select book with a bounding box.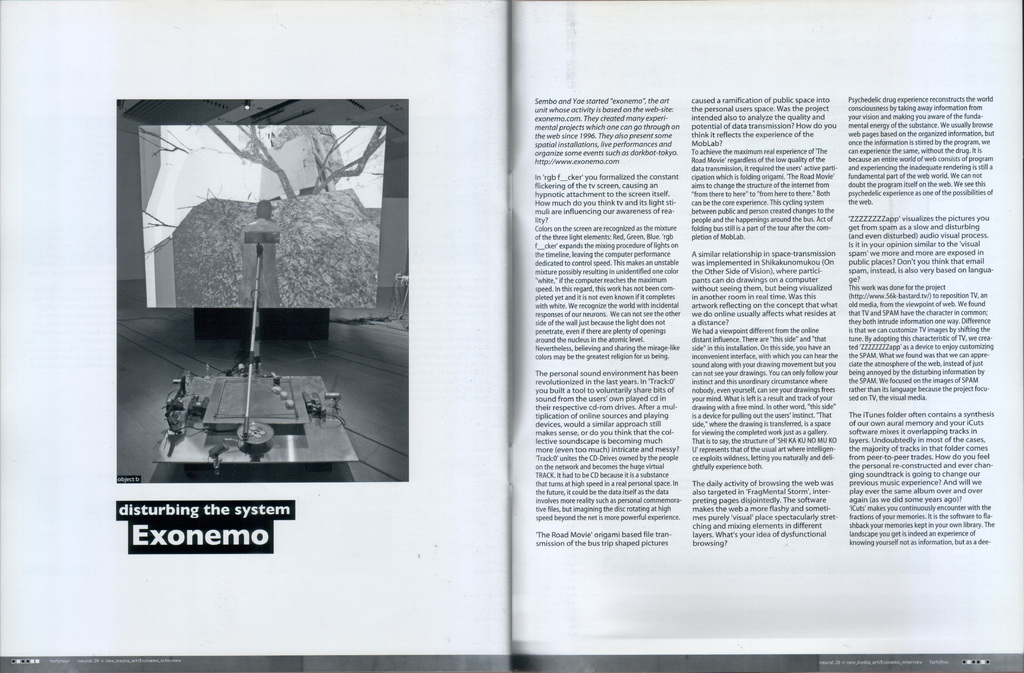
<bbox>1, 2, 1021, 654</bbox>.
